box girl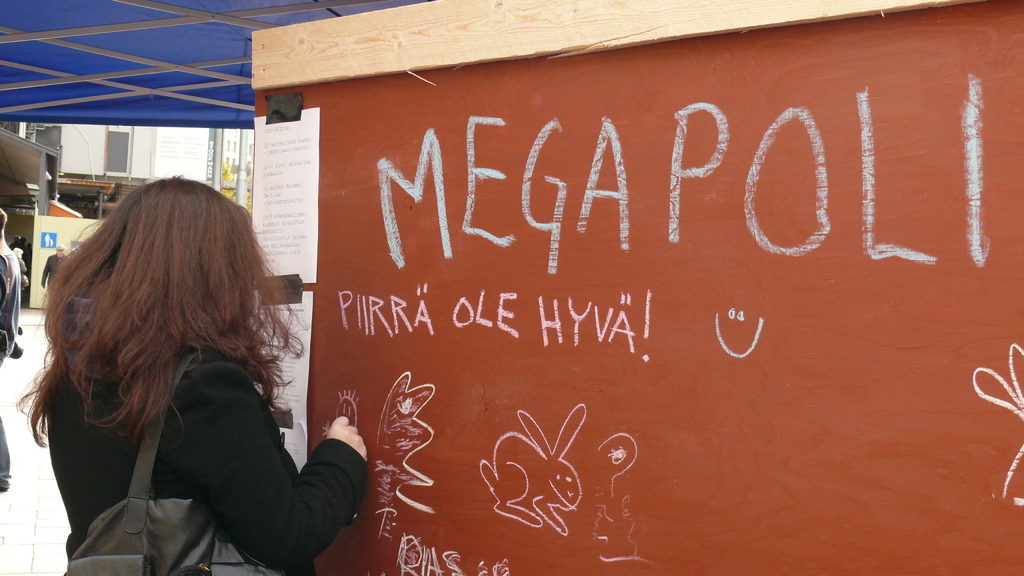
17:179:369:575
